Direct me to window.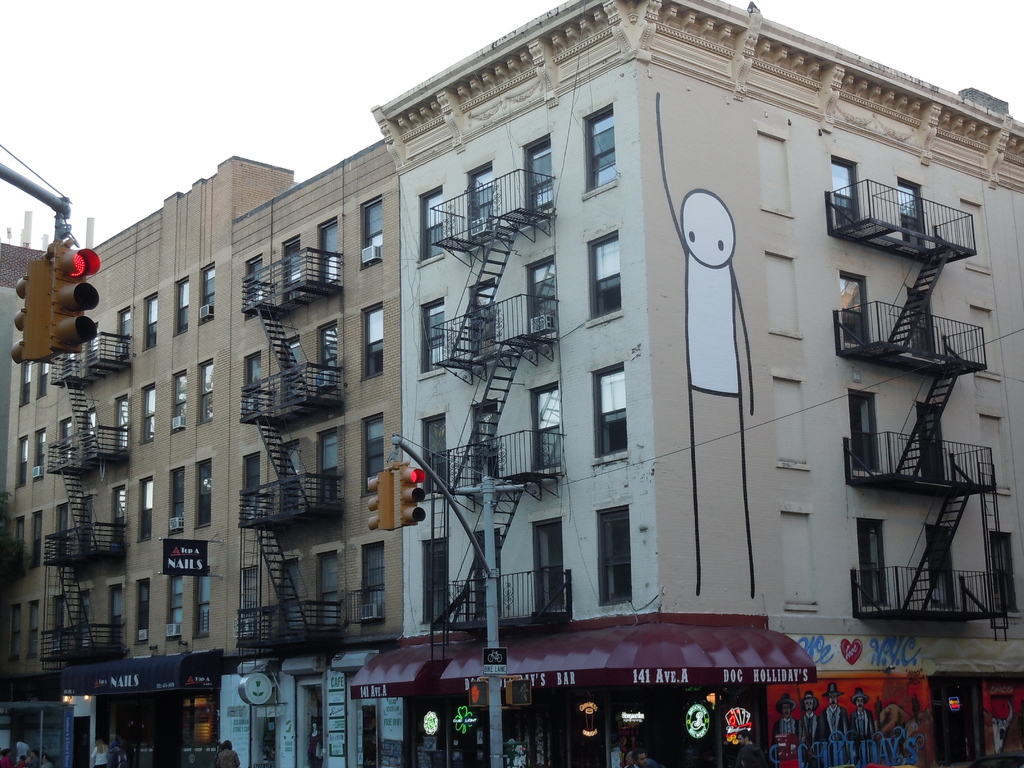
Direction: 34:426:45:475.
